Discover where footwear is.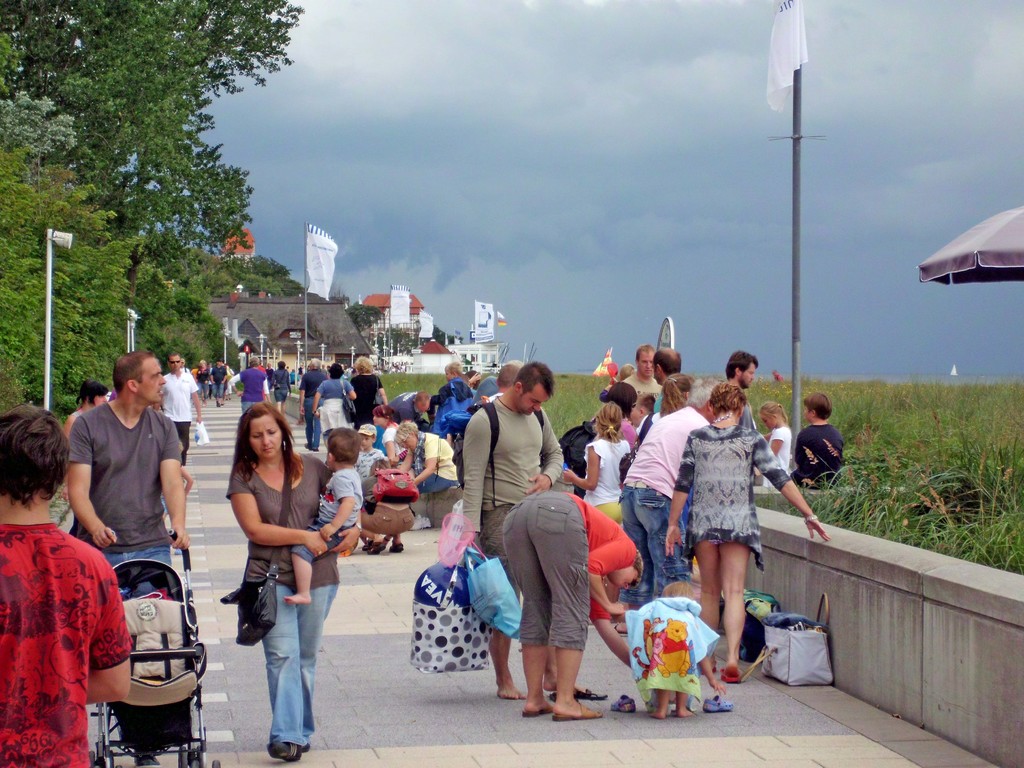
Discovered at x1=704 y1=689 x2=730 y2=717.
